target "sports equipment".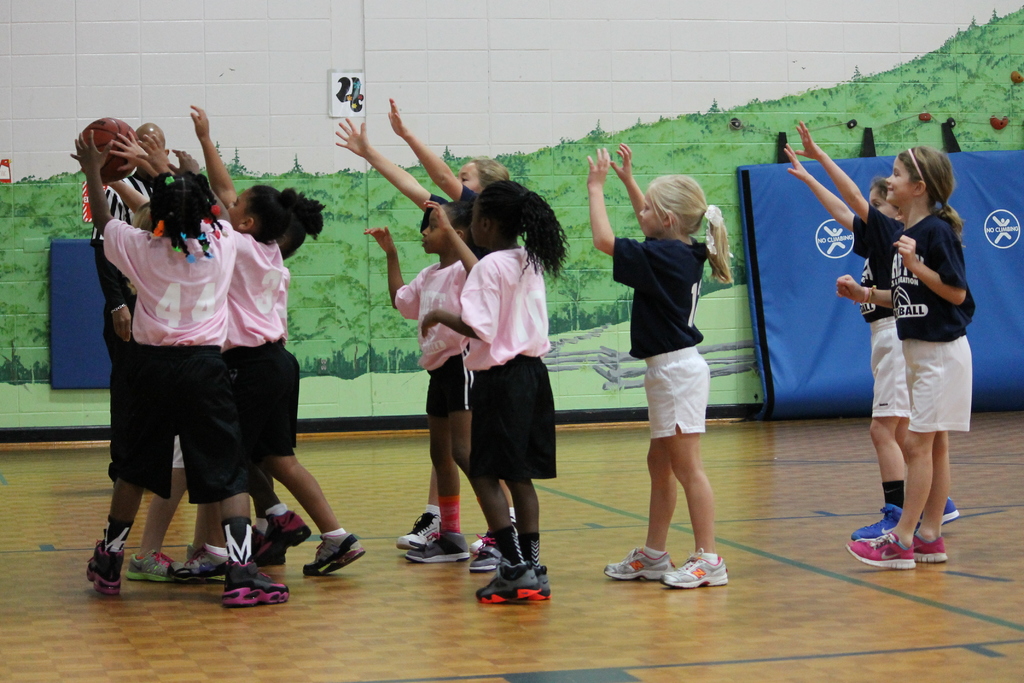
Target region: [84, 544, 126, 598].
